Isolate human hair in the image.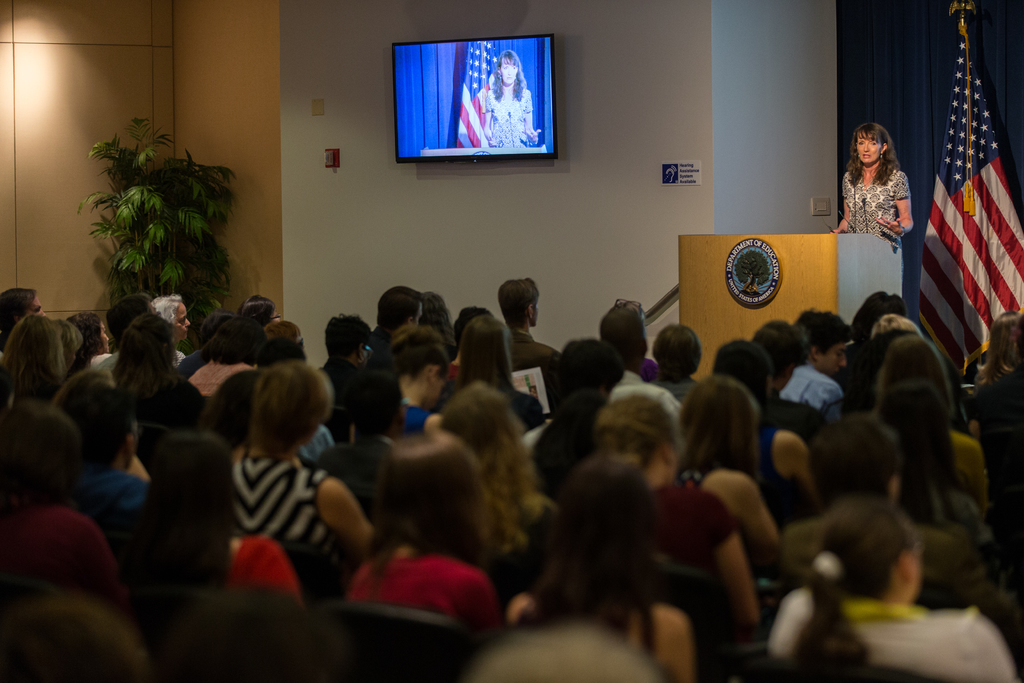
Isolated region: region(783, 498, 921, 661).
